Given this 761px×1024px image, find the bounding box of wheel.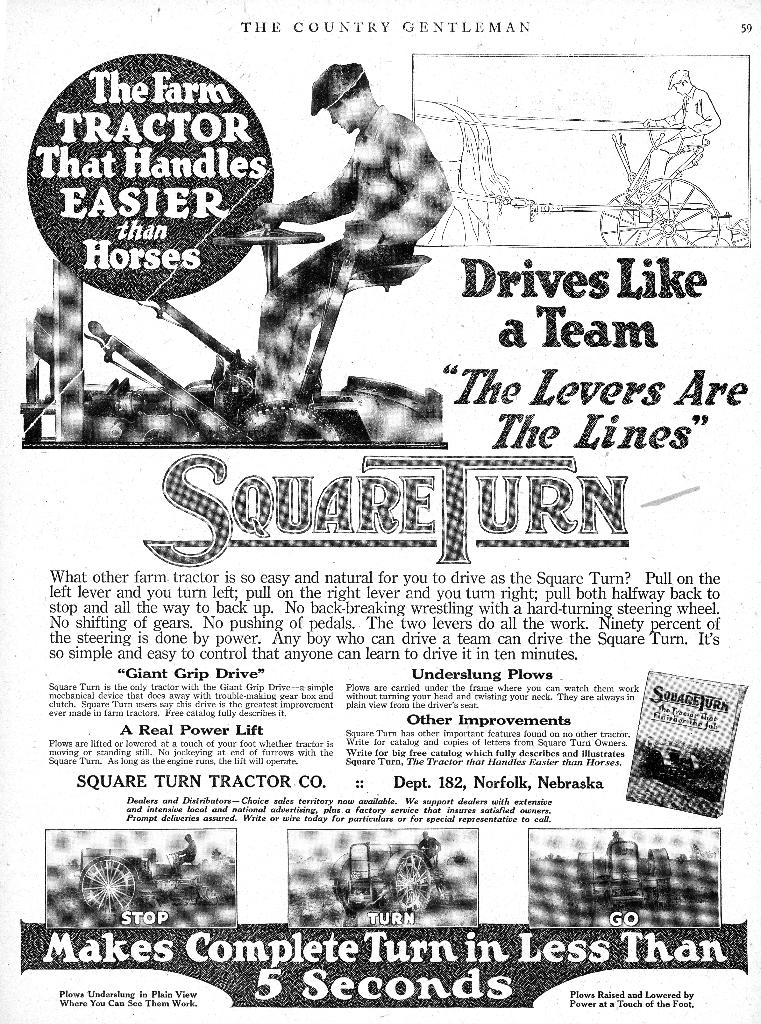
{"left": 334, "top": 865, "right": 376, "bottom": 918}.
